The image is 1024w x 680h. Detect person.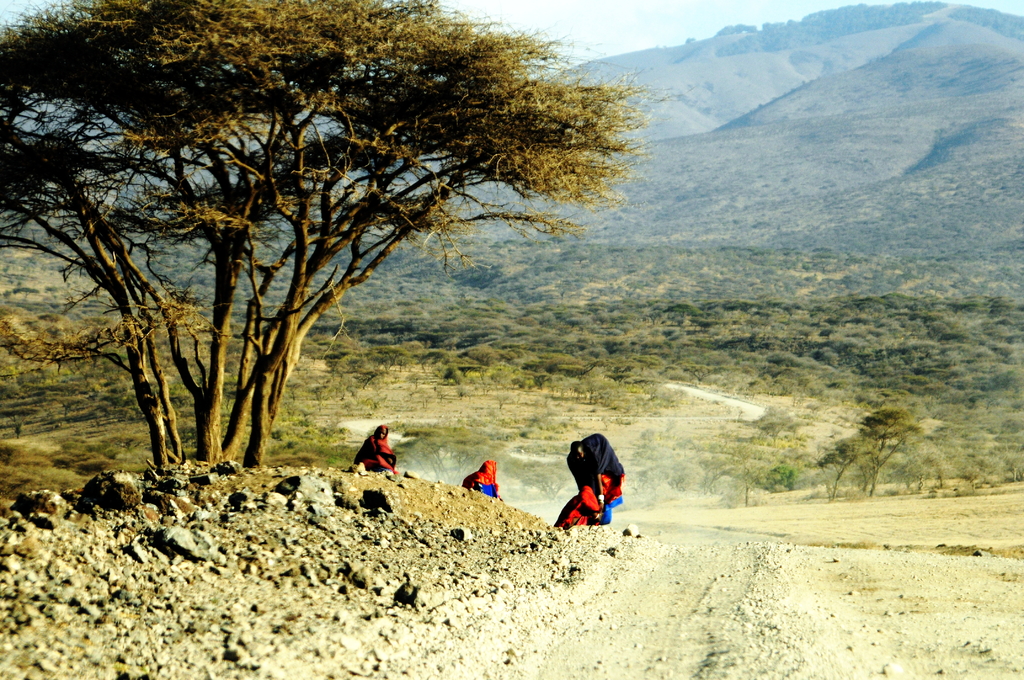
Detection: l=555, t=430, r=624, b=529.
